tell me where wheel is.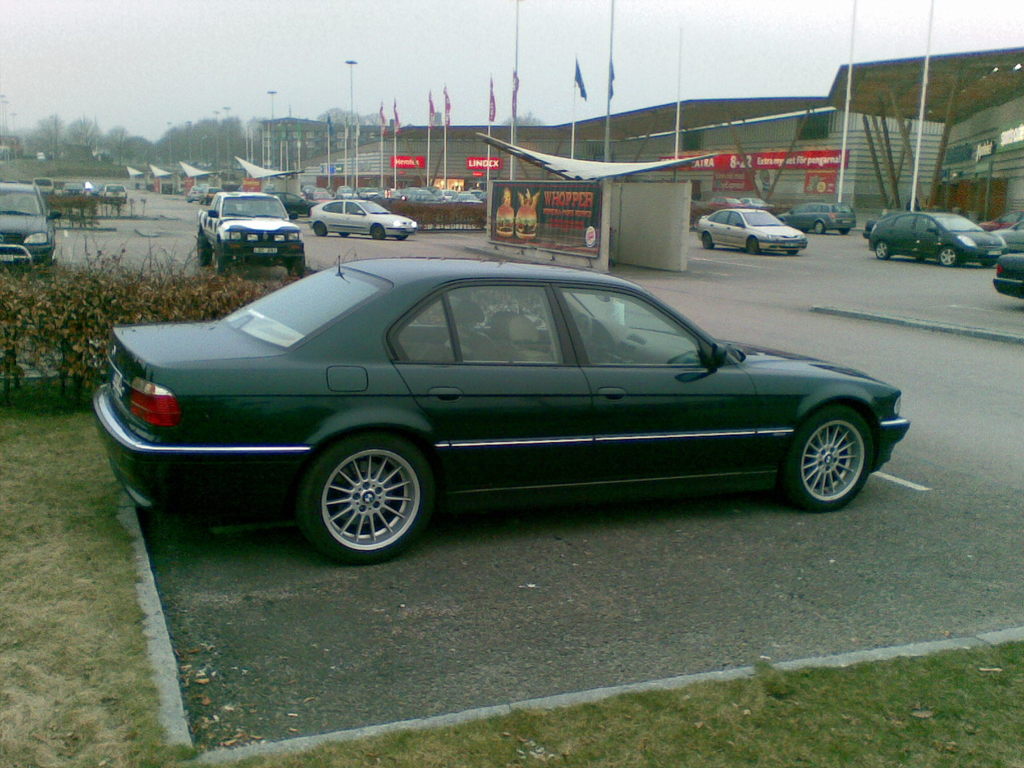
wheel is at bbox=[938, 243, 959, 268].
